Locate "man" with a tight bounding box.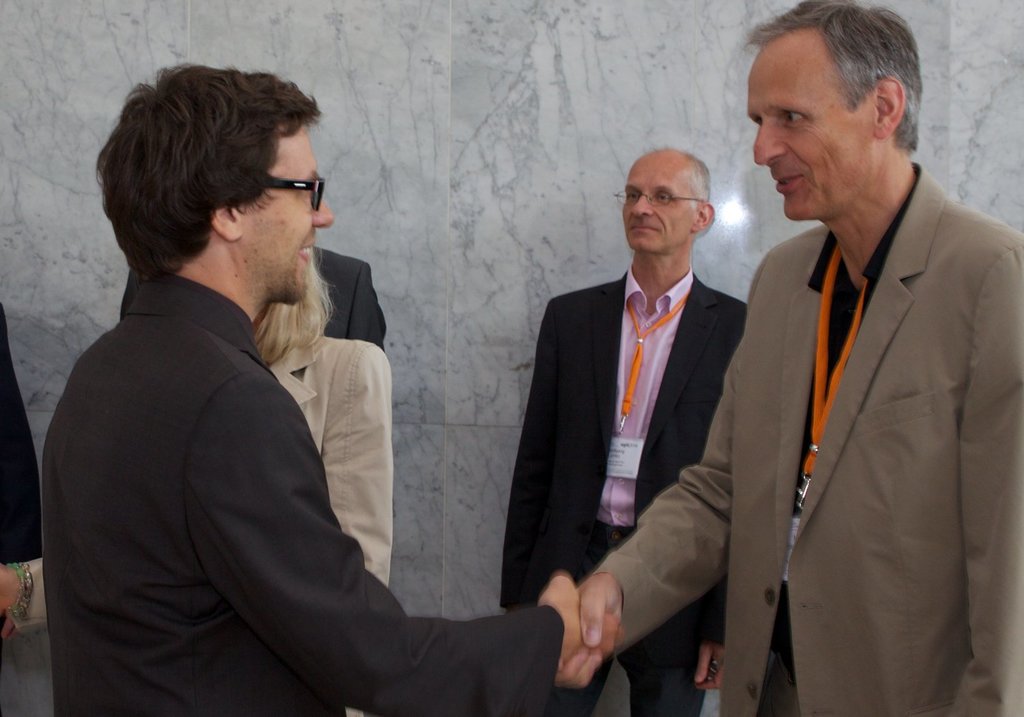
rect(46, 70, 611, 716).
